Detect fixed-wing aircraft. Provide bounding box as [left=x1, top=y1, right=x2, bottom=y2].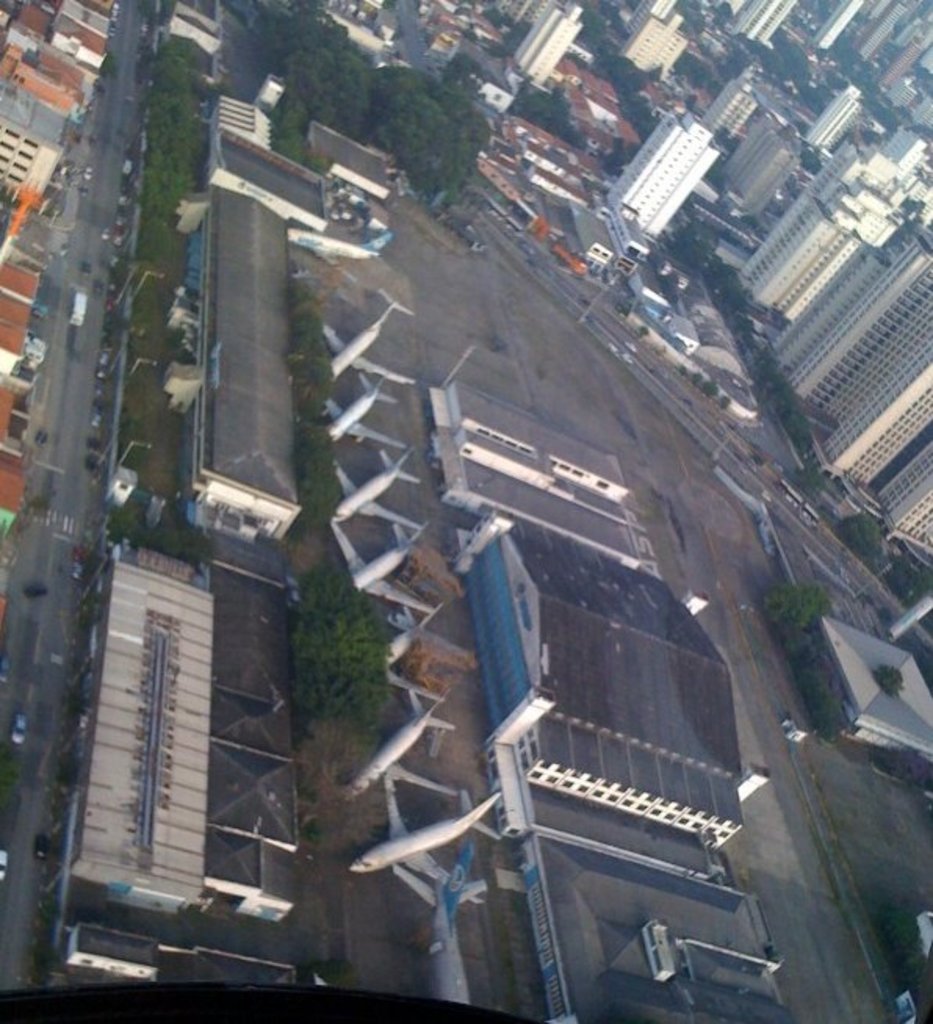
[left=326, top=468, right=426, bottom=520].
